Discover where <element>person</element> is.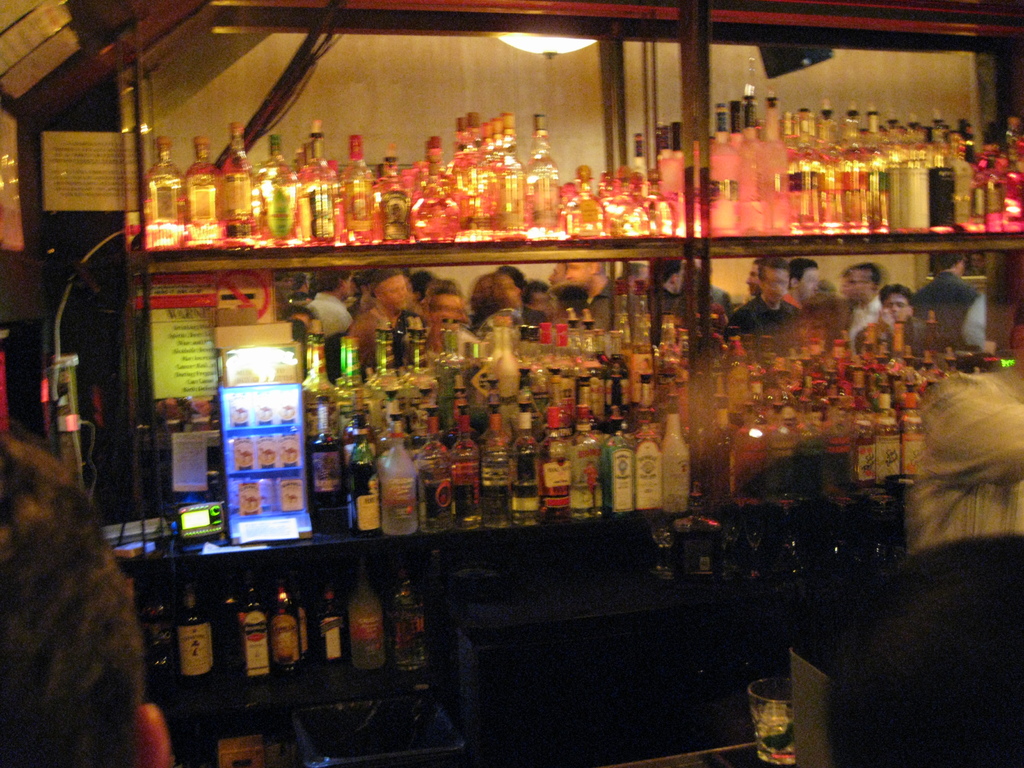
Discovered at box(661, 250, 731, 327).
